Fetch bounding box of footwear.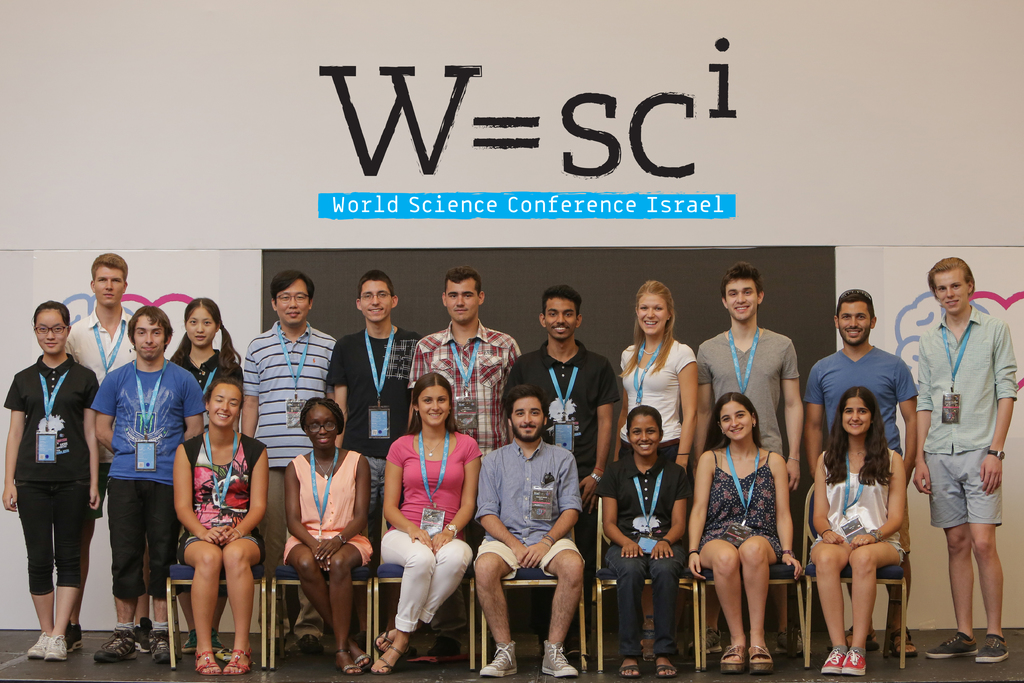
Bbox: [left=893, top=630, right=916, bottom=657].
